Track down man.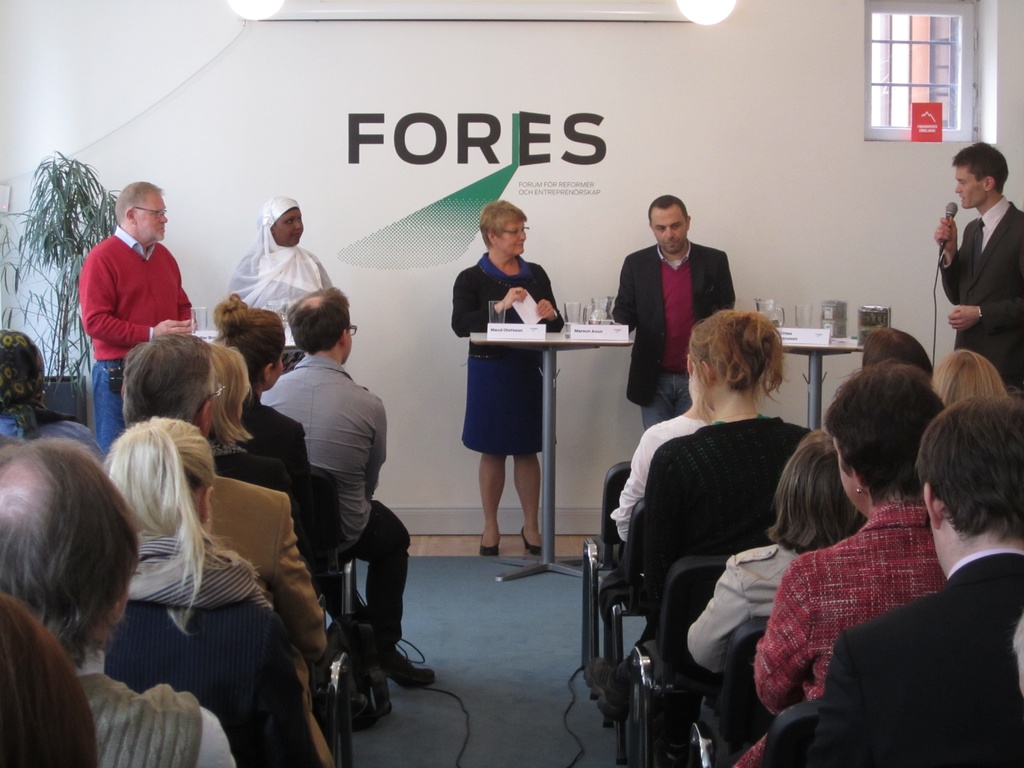
Tracked to x1=0 y1=321 x2=49 y2=444.
